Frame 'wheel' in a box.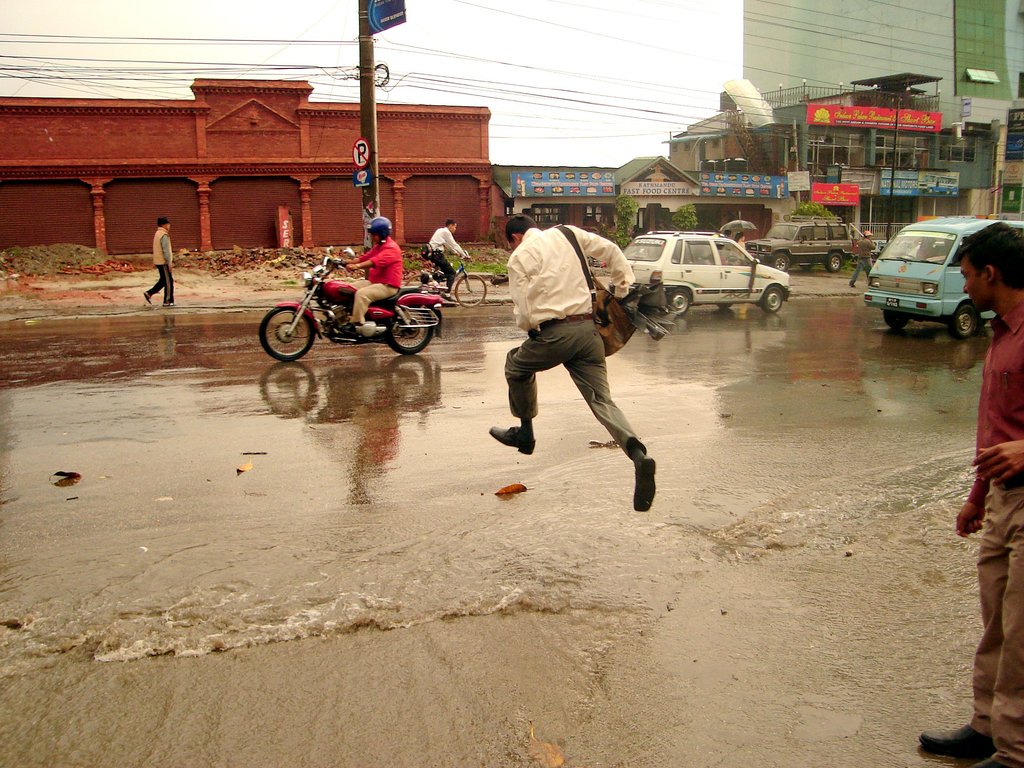
{"left": 947, "top": 303, "right": 981, "bottom": 342}.
